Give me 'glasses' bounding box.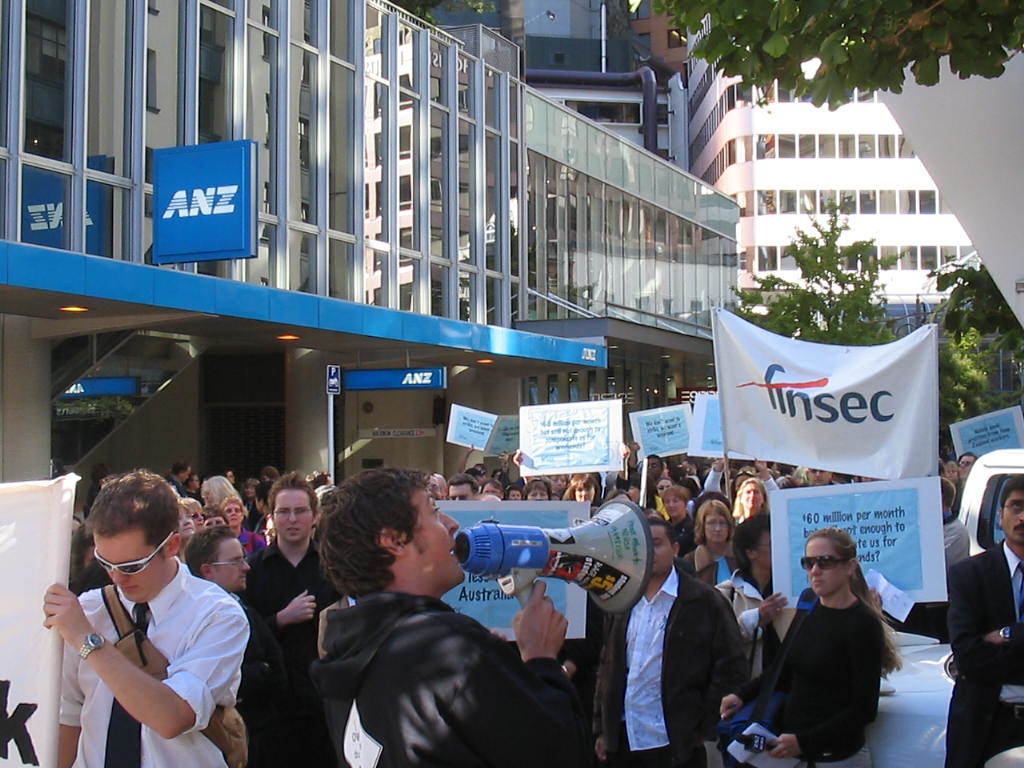
box=[93, 531, 174, 577].
